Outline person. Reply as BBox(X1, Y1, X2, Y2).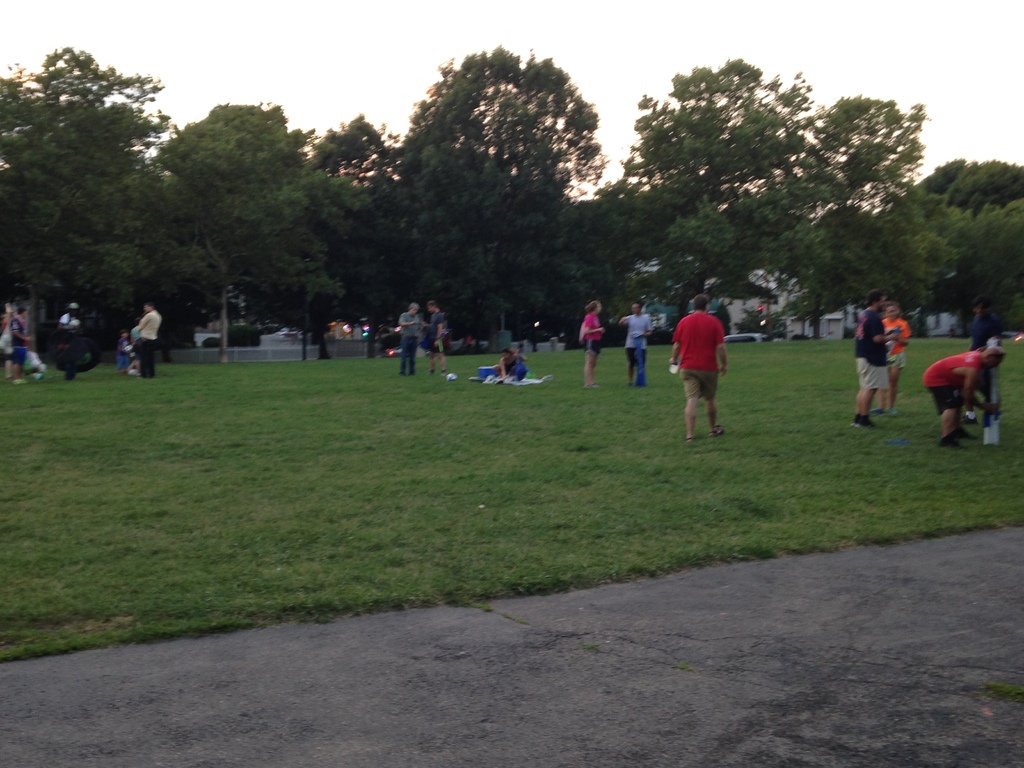
BBox(419, 300, 447, 383).
